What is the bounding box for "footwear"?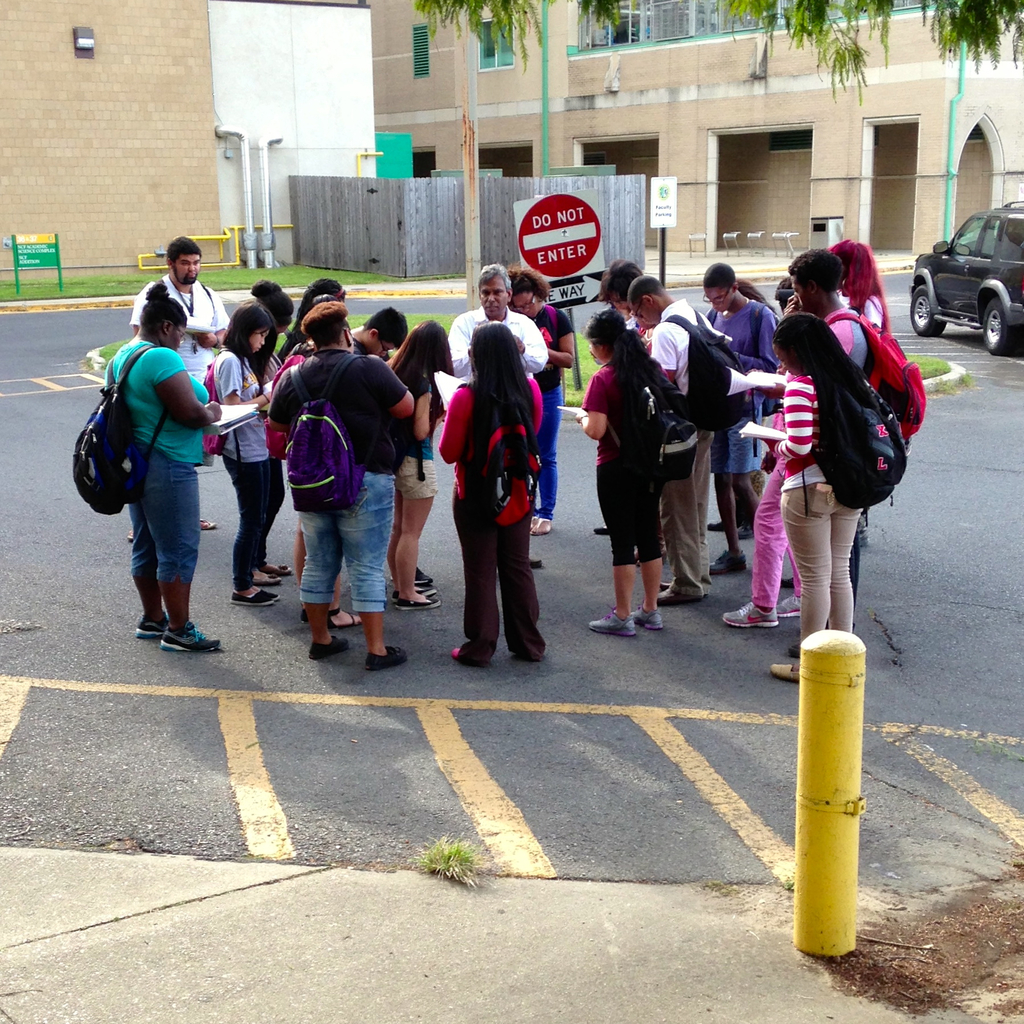
228/583/283/606.
